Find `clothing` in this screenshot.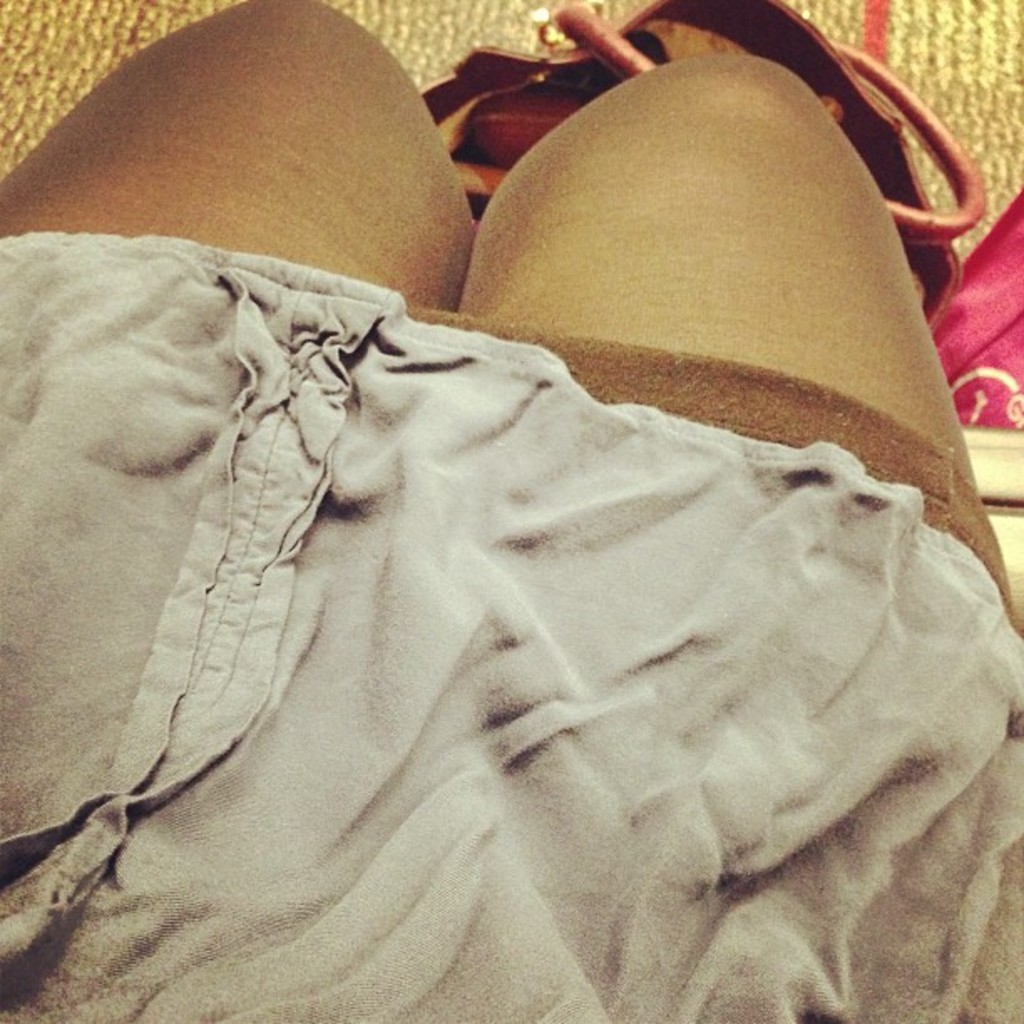
The bounding box for `clothing` is Rect(0, 239, 1022, 1022).
